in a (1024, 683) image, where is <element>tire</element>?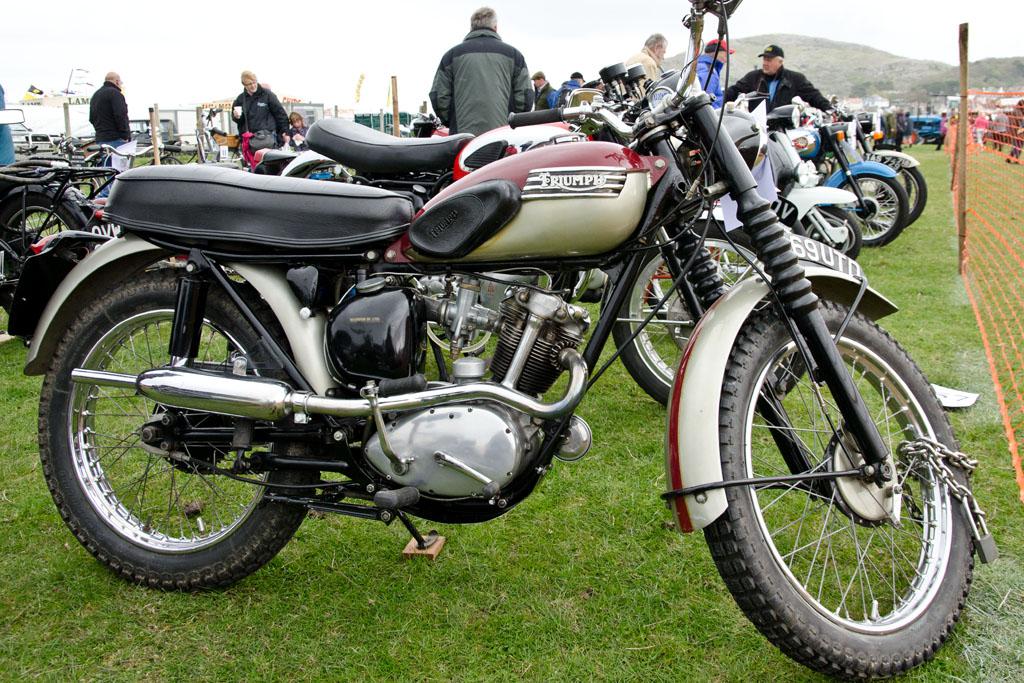
x1=872, y1=168, x2=927, y2=227.
